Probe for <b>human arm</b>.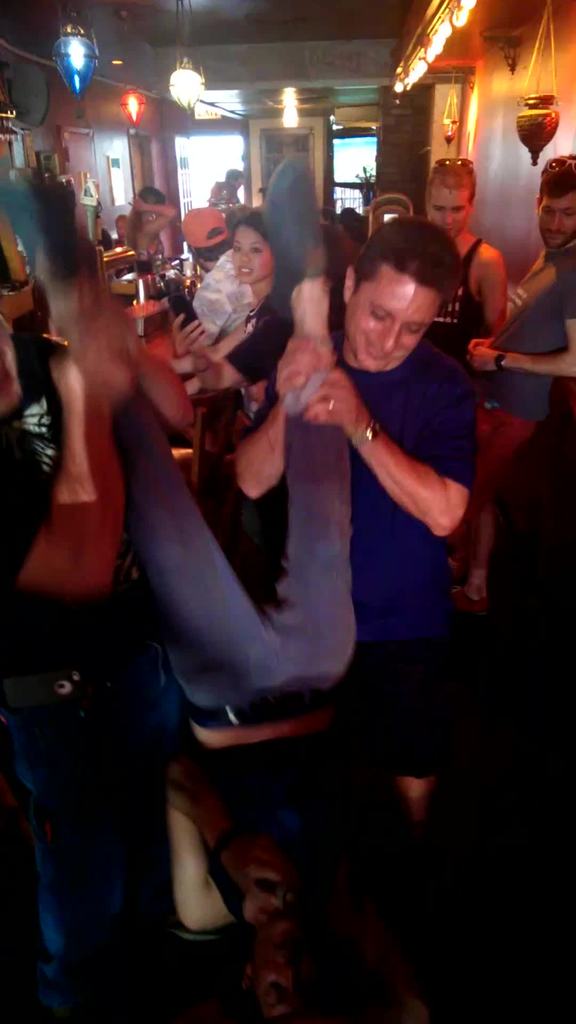
Probe result: (179, 312, 294, 390).
